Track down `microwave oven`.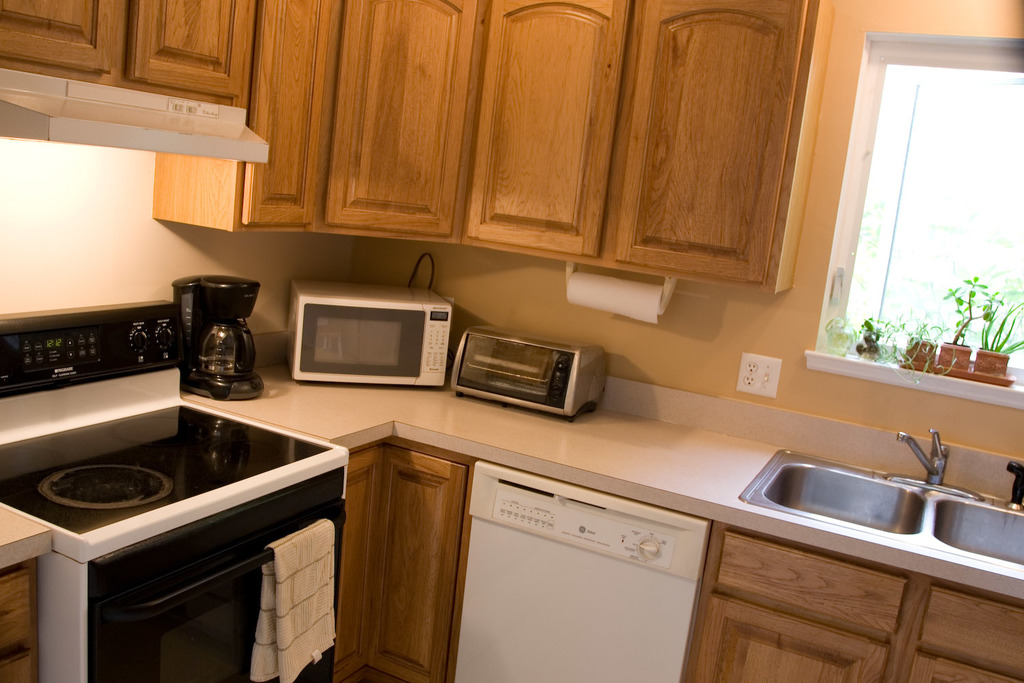
Tracked to 287,279,446,380.
